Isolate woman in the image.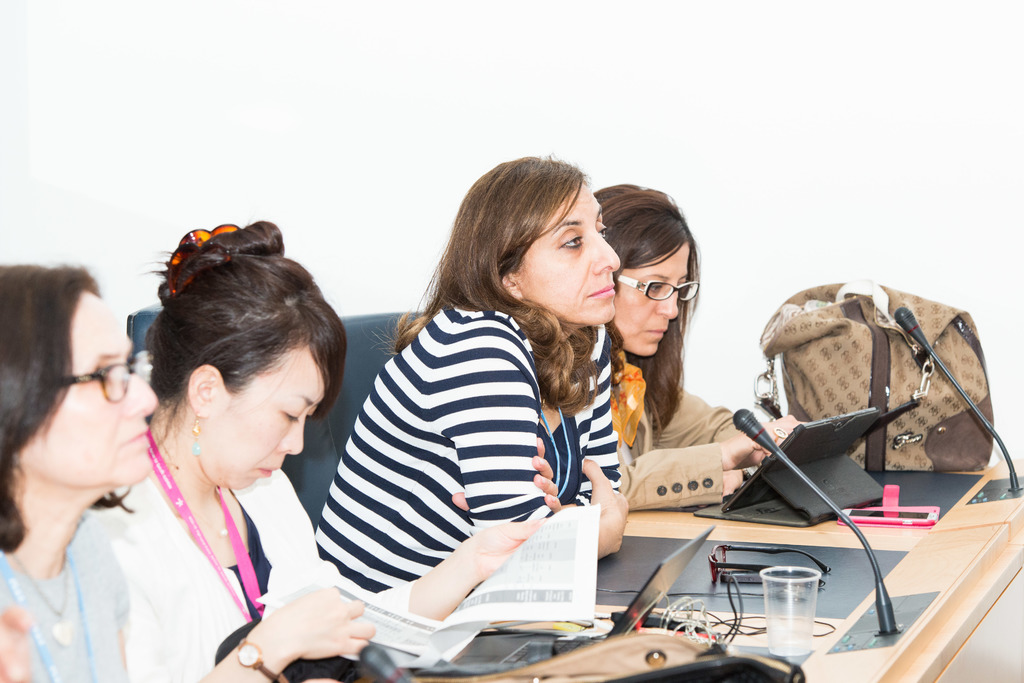
Isolated region: 588,182,800,517.
